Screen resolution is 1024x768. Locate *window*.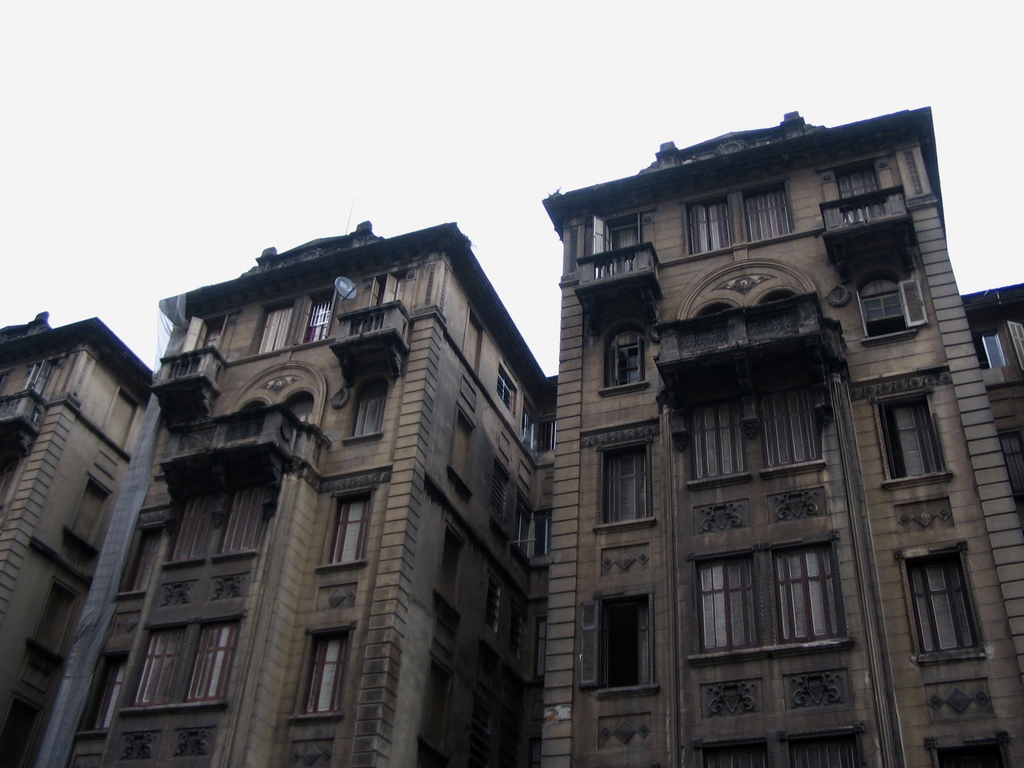
box=[489, 362, 525, 415].
